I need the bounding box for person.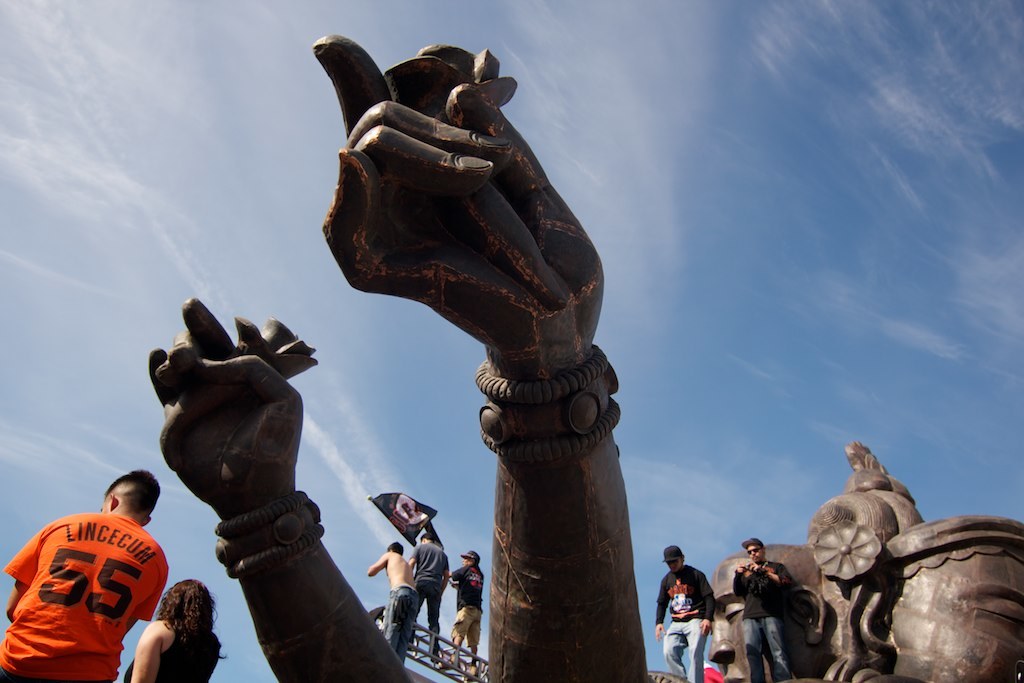
Here it is: (454,548,483,673).
